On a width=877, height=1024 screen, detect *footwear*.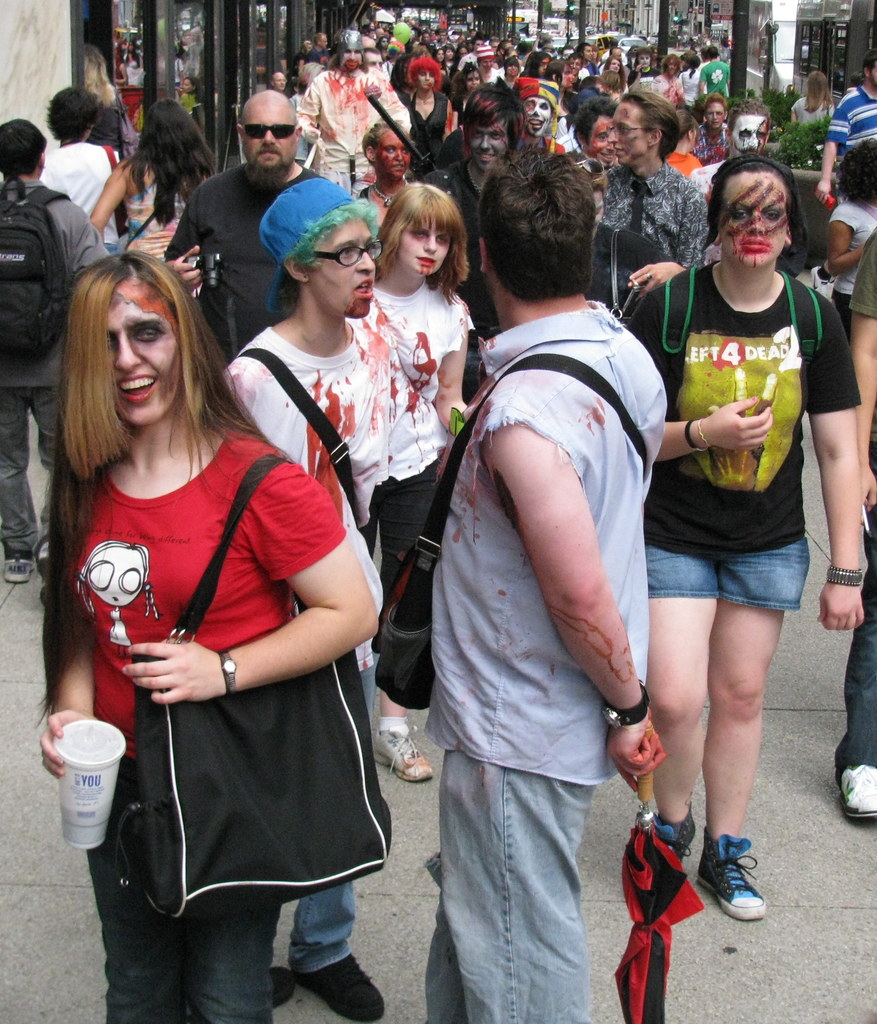
{"left": 698, "top": 828, "right": 773, "bottom": 924}.
